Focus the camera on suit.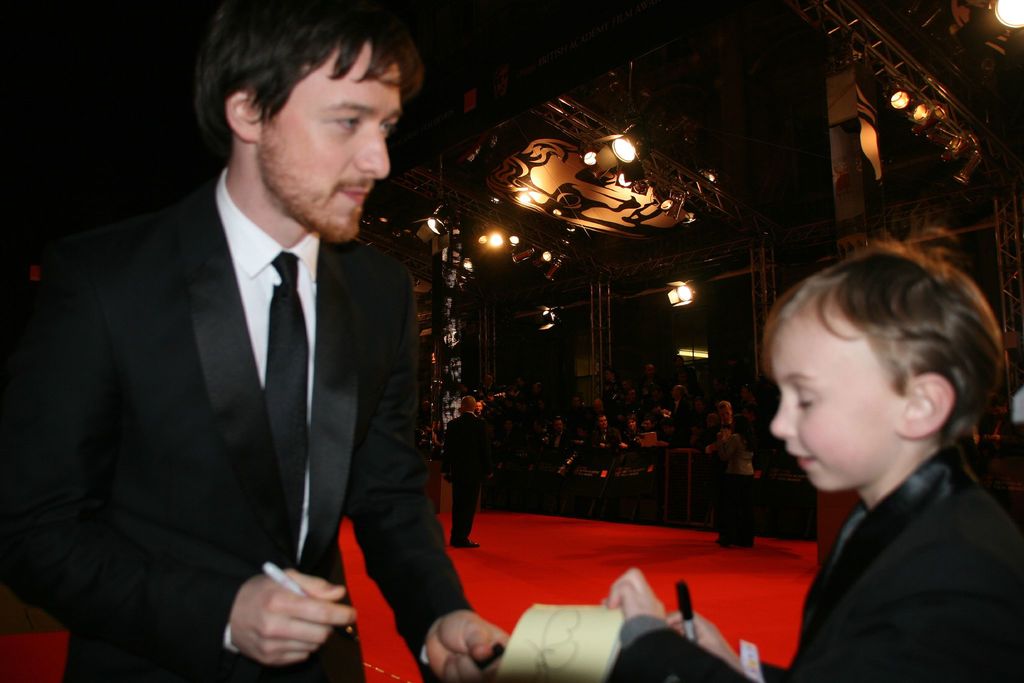
Focus region: box(596, 450, 1023, 682).
